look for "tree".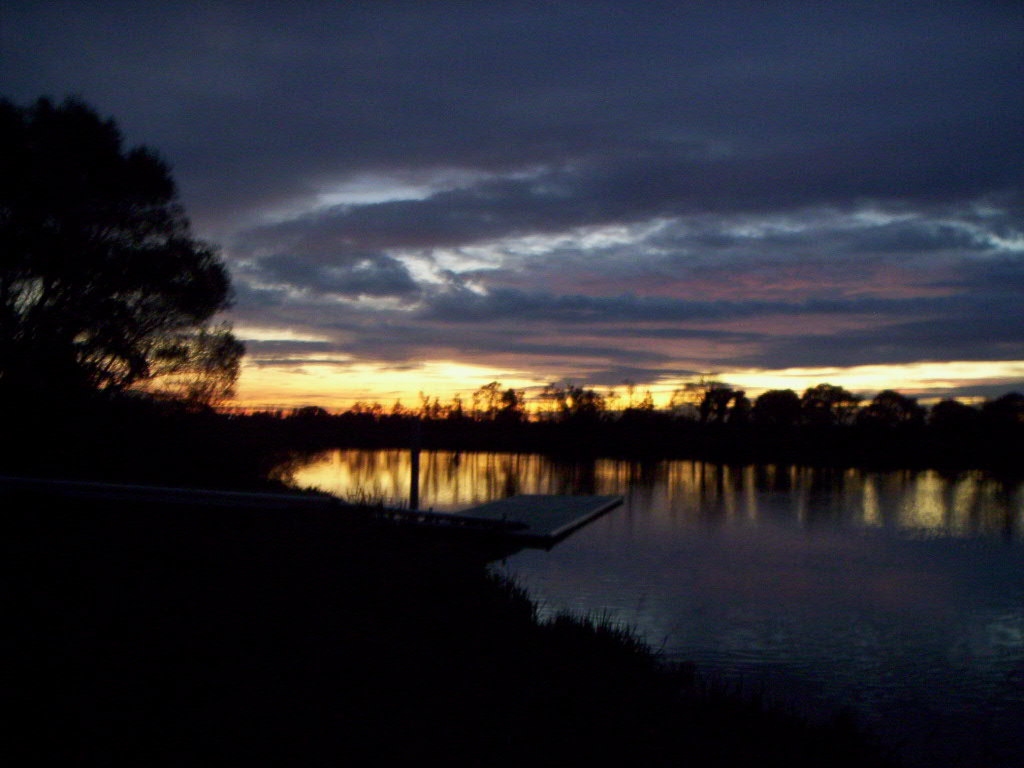
Found: pyautogui.locateOnScreen(740, 380, 799, 427).
